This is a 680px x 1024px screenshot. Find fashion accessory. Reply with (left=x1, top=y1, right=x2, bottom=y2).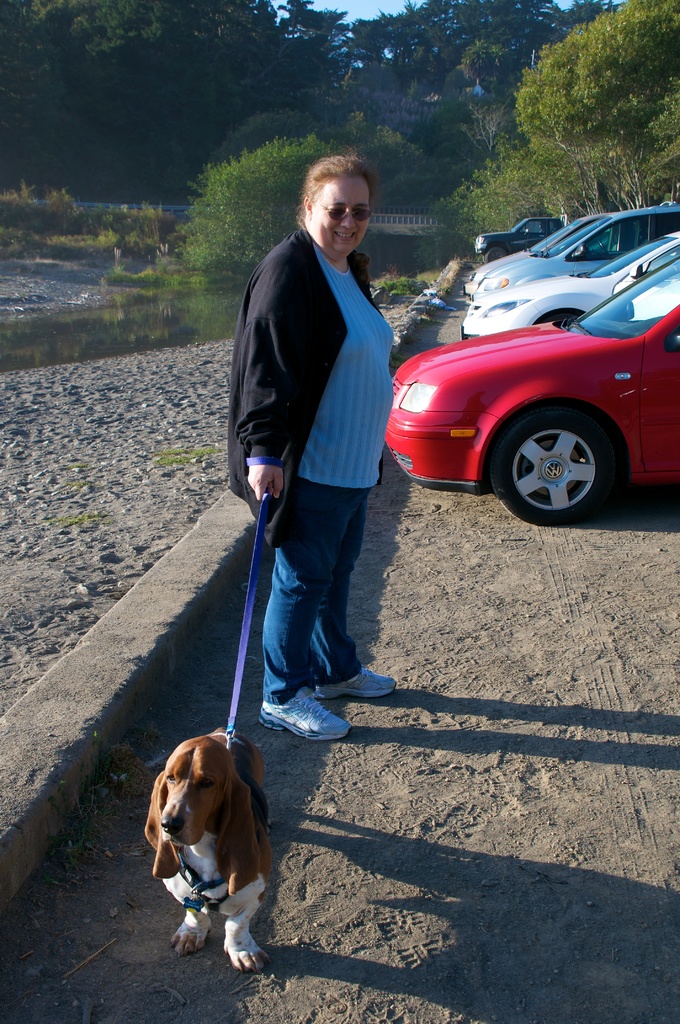
(left=318, top=206, right=371, bottom=220).
